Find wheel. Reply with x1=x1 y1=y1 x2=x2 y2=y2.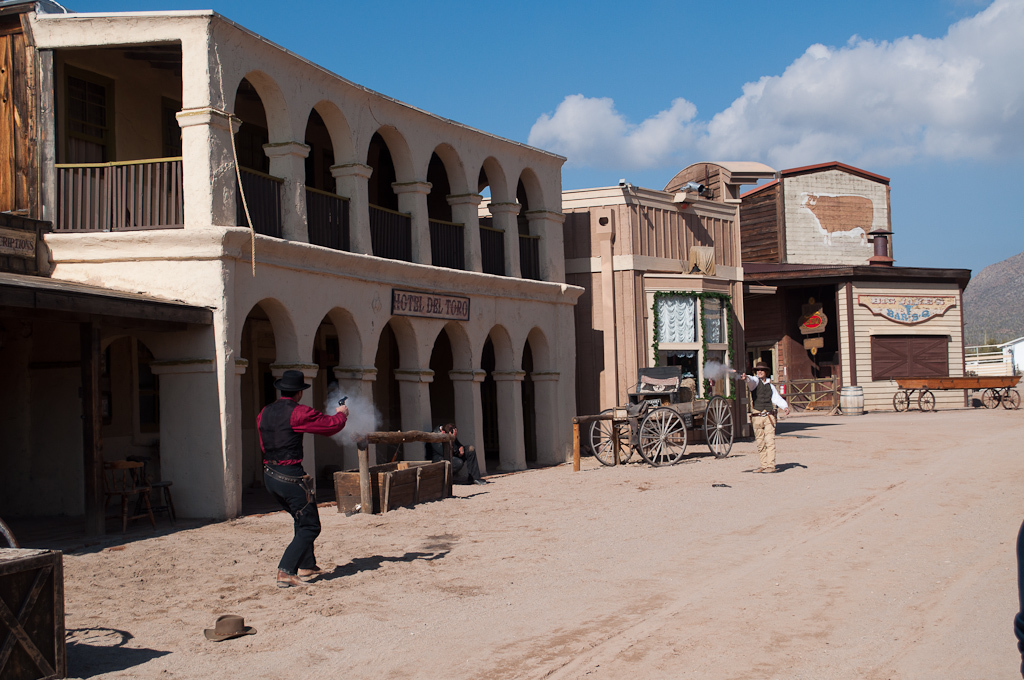
x1=978 y1=387 x2=998 y2=411.
